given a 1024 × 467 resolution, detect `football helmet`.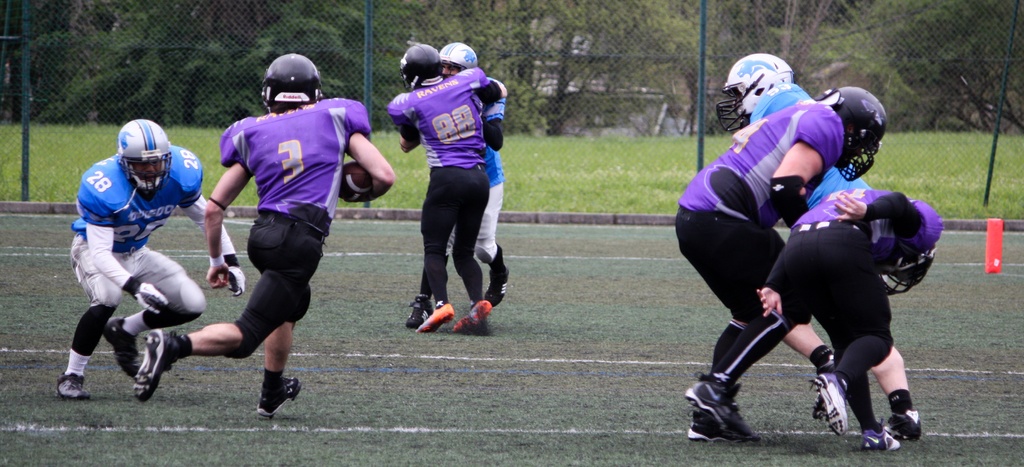
<box>821,84,884,179</box>.
